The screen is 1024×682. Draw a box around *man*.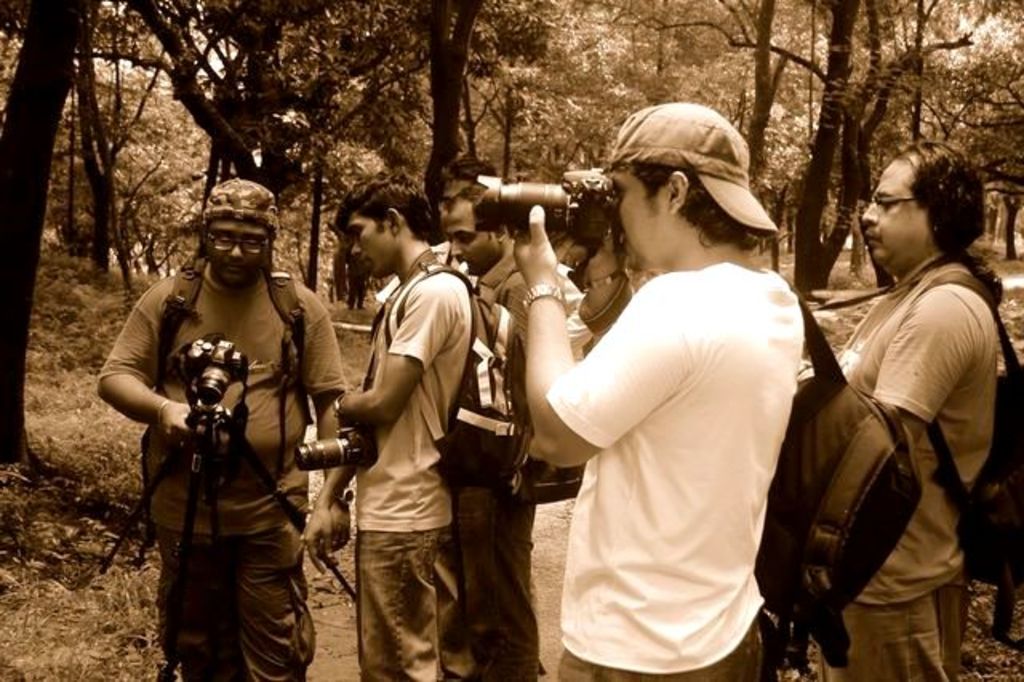
(779, 128, 1008, 669).
